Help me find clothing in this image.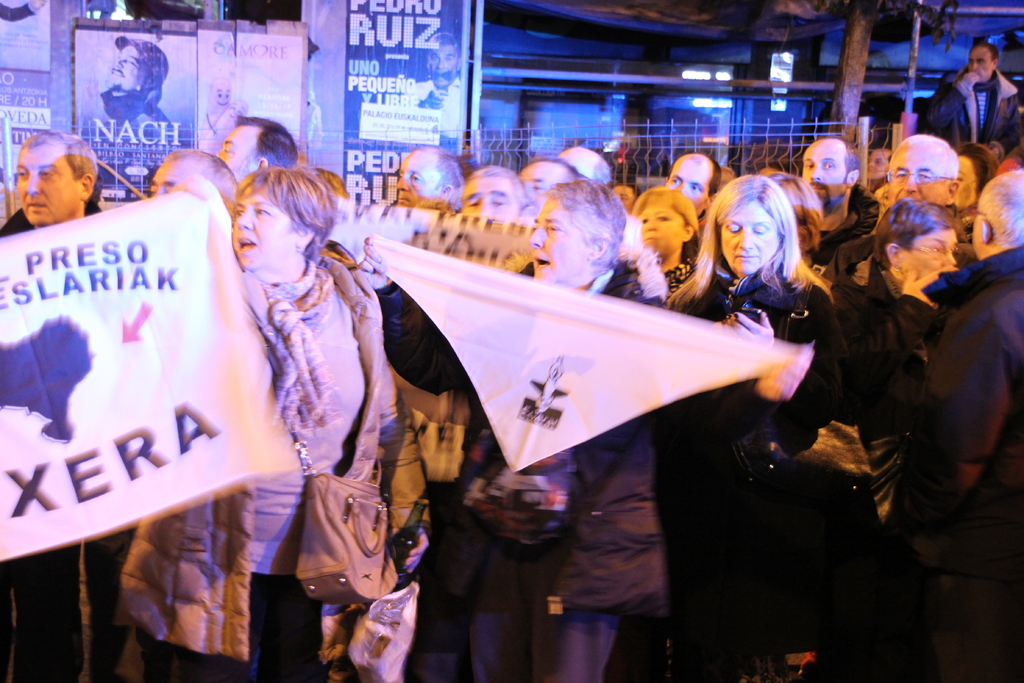
Found it: <bbox>98, 30, 177, 138</bbox>.
